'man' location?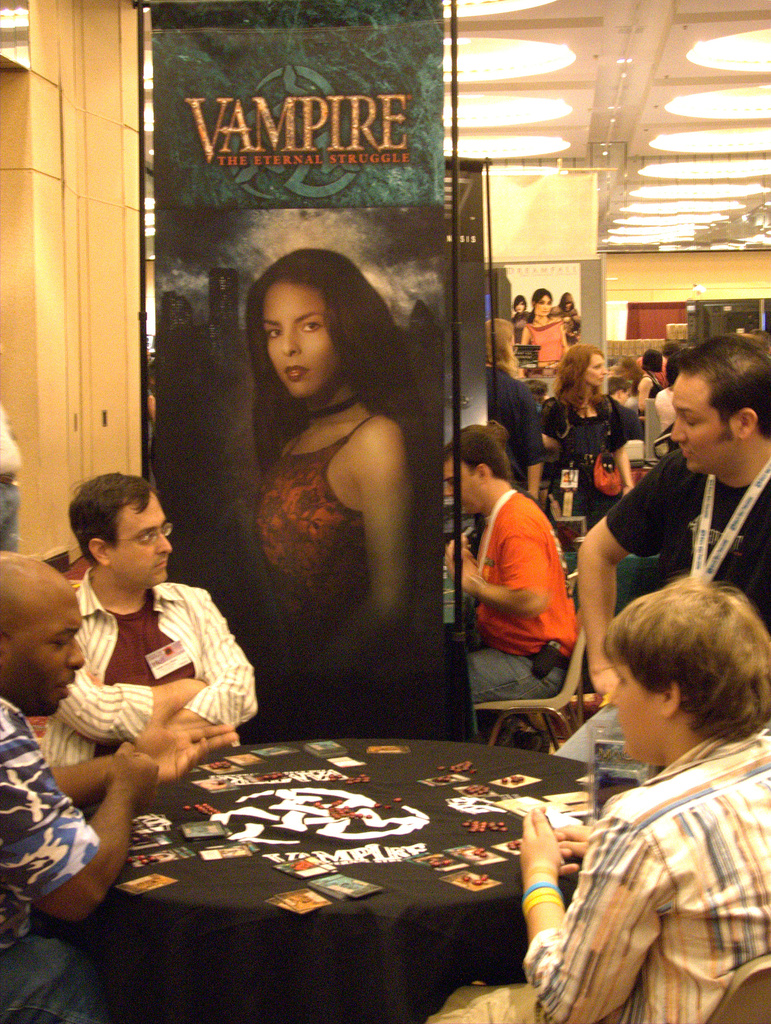
548,291,579,338
